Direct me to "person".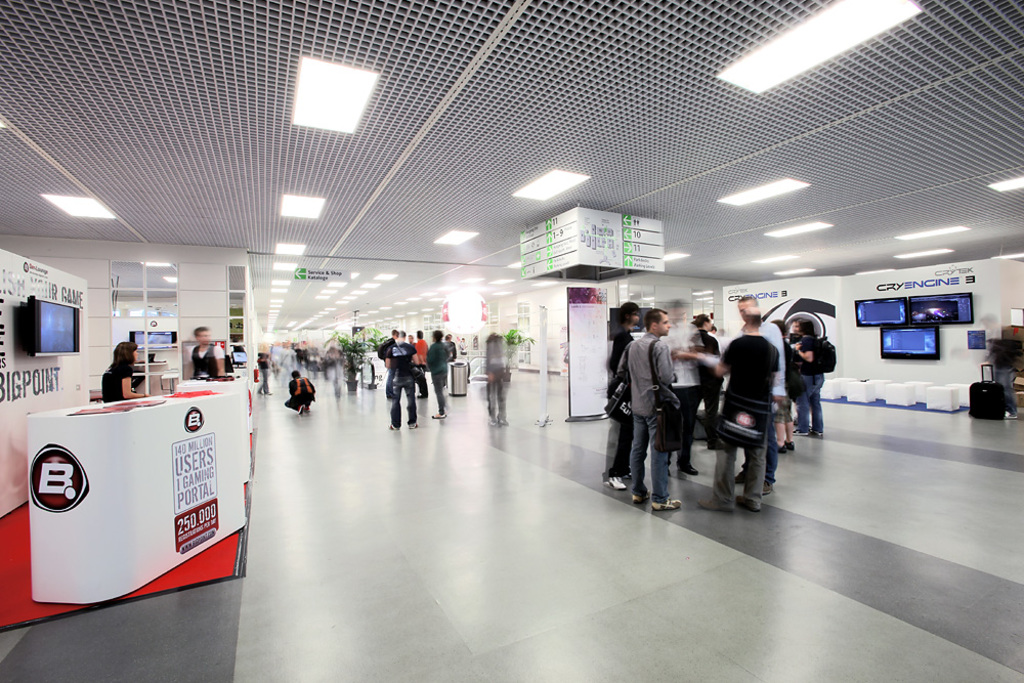
Direction: bbox(252, 346, 270, 395).
